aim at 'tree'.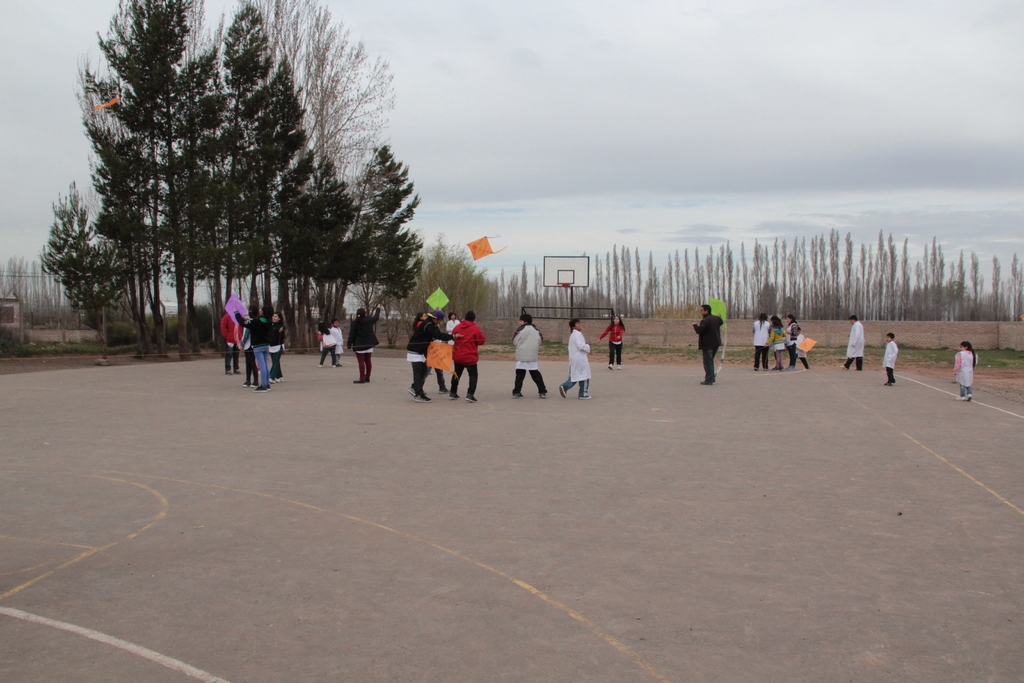
Aimed at Rect(250, 54, 300, 302).
